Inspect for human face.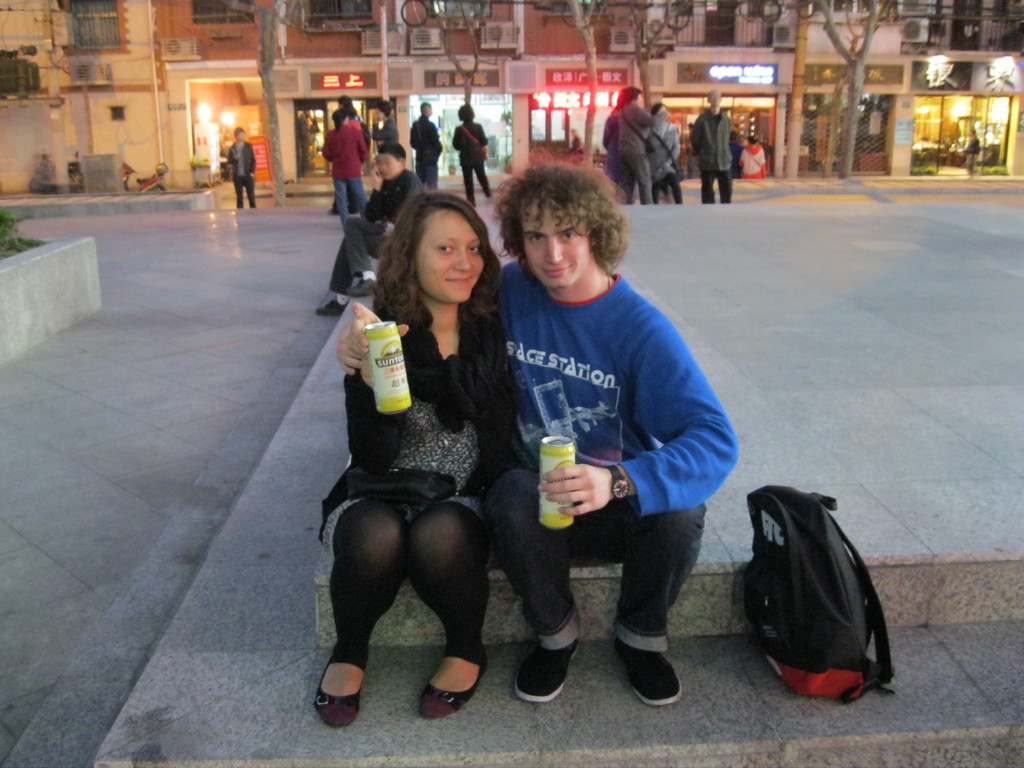
Inspection: bbox=(521, 200, 580, 285).
